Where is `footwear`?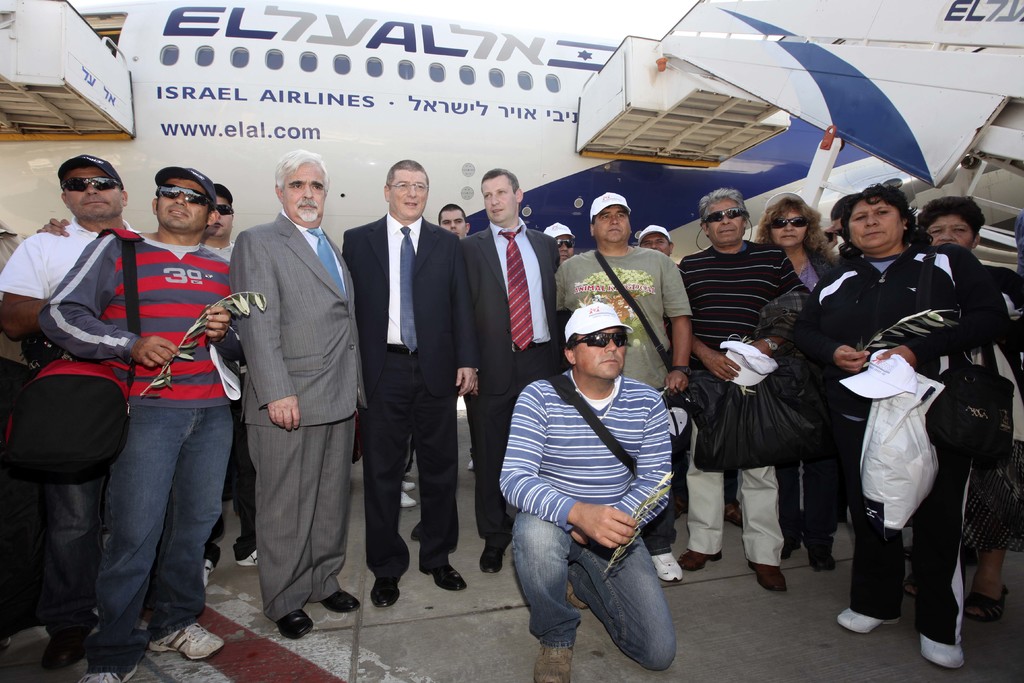
(x1=781, y1=525, x2=802, y2=557).
